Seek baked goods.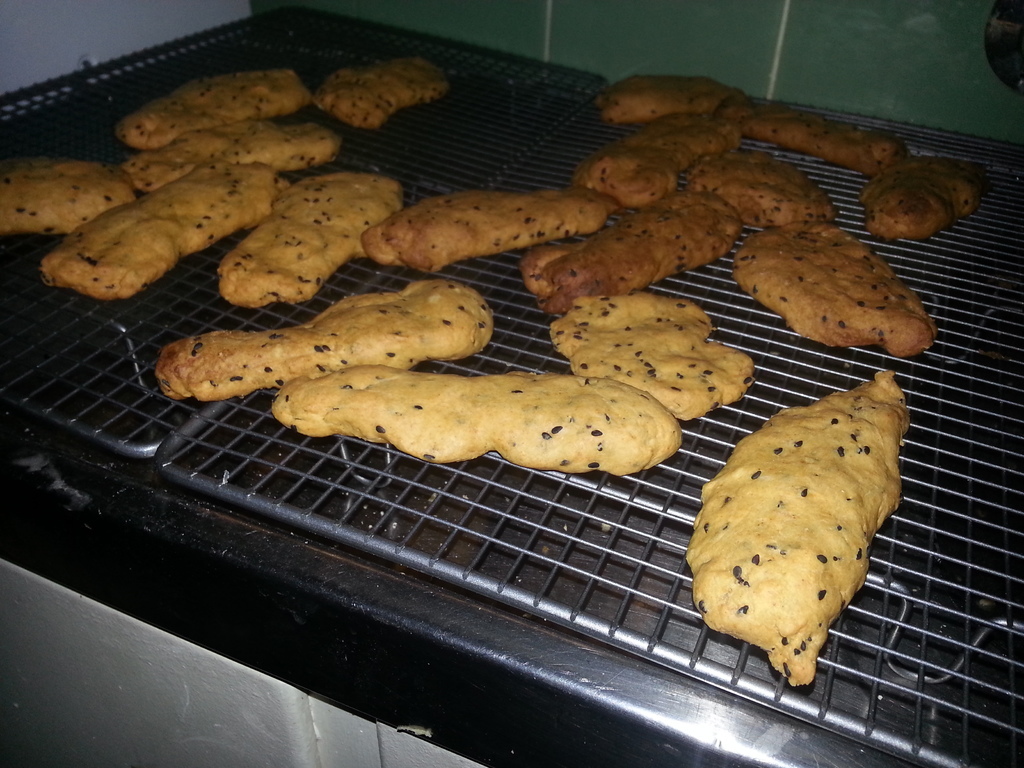
(x1=122, y1=72, x2=317, y2=147).
